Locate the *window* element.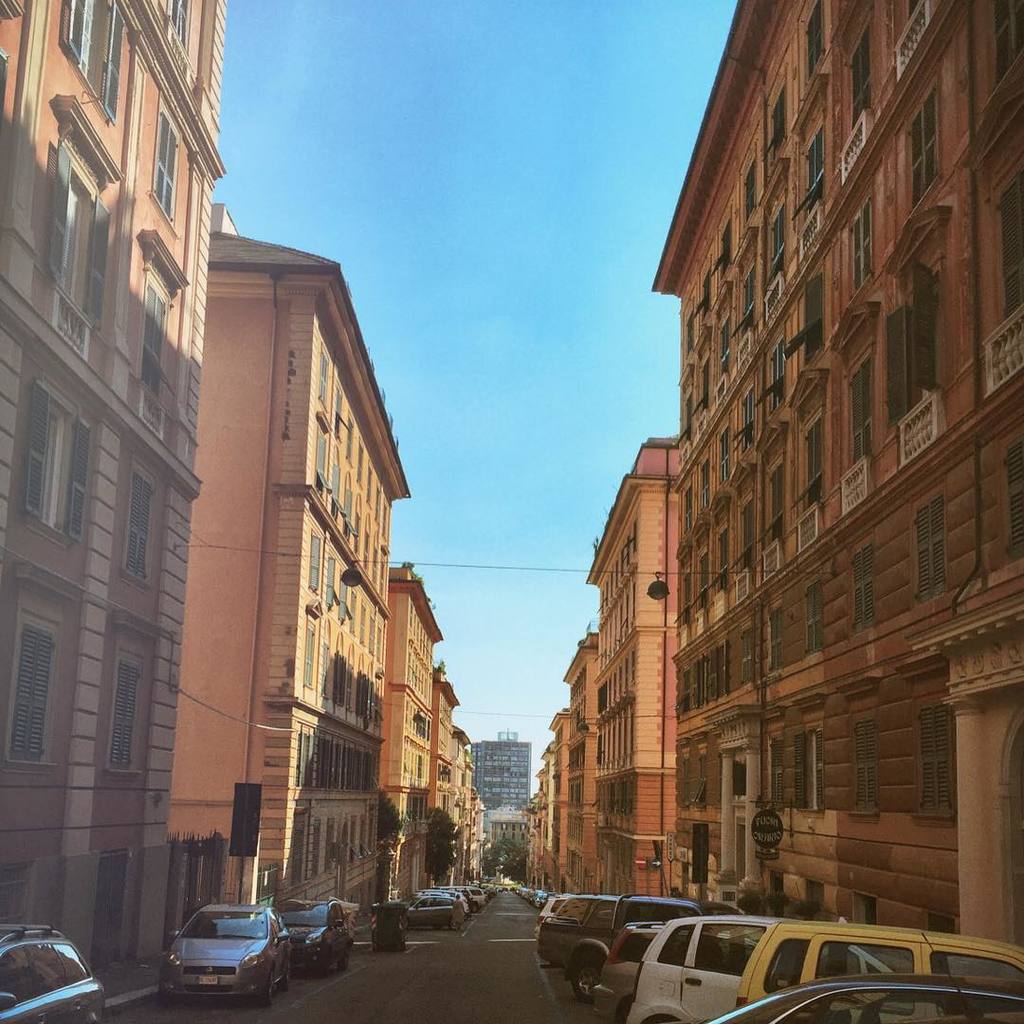
Element bbox: [left=323, top=823, right=335, bottom=869].
